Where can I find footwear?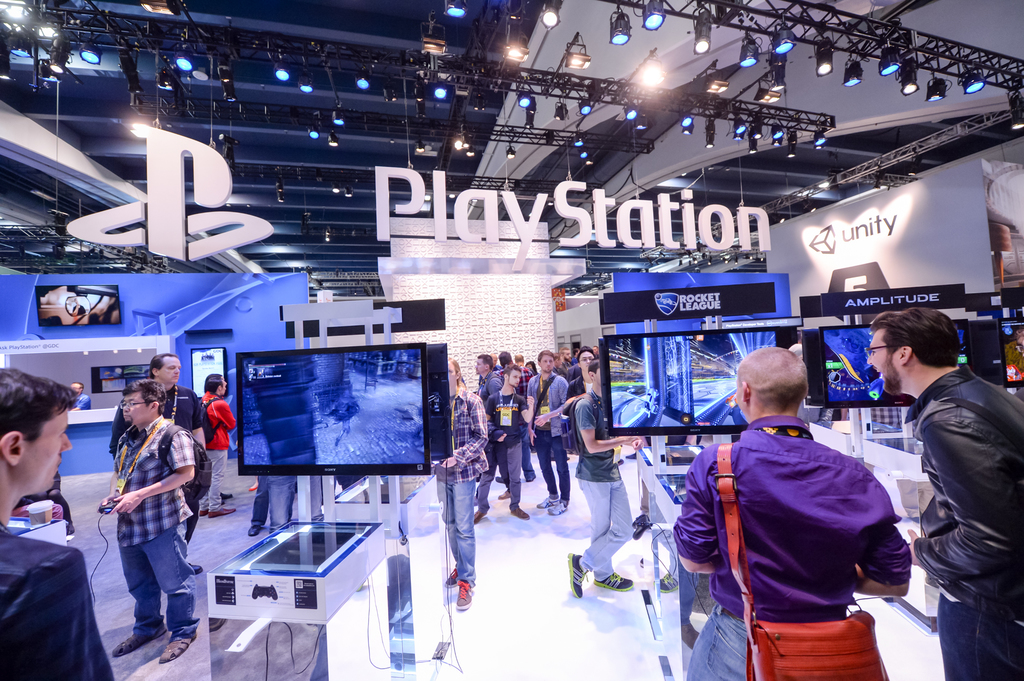
You can find it at {"x1": 471, "y1": 506, "x2": 488, "y2": 526}.
